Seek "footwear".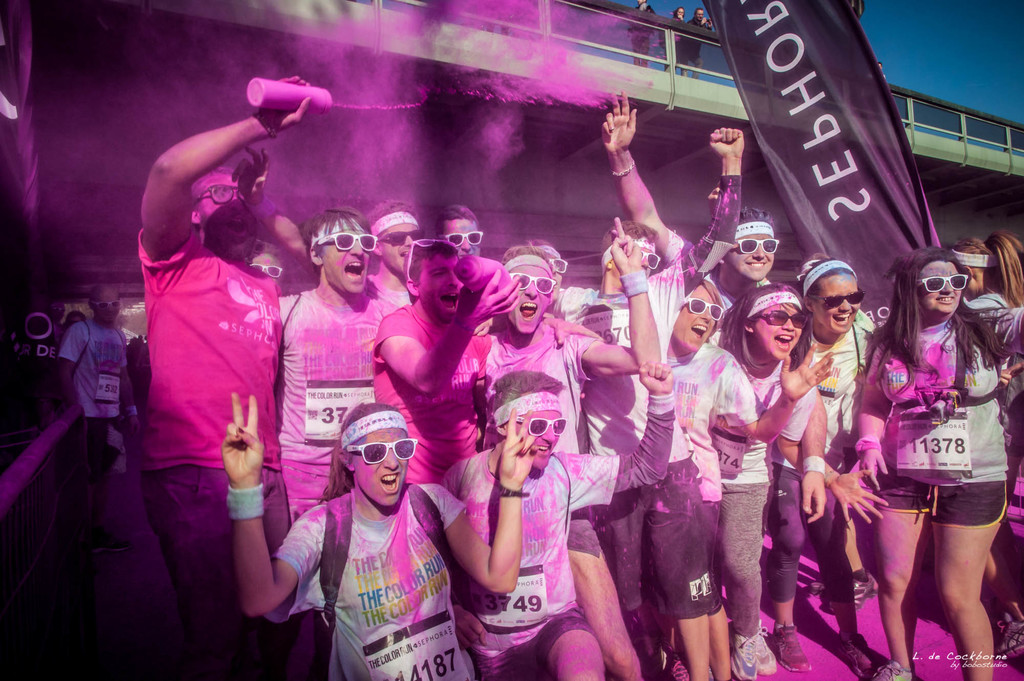
detection(995, 618, 1023, 655).
